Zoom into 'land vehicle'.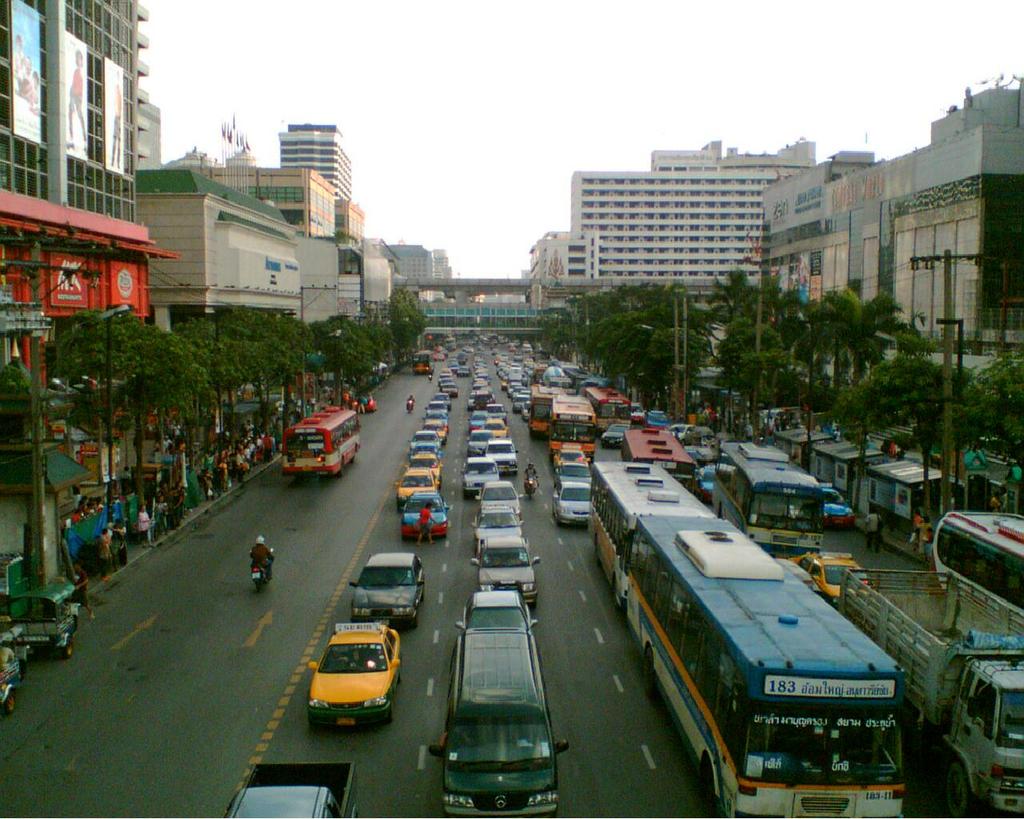
Zoom target: rect(409, 403, 413, 405).
